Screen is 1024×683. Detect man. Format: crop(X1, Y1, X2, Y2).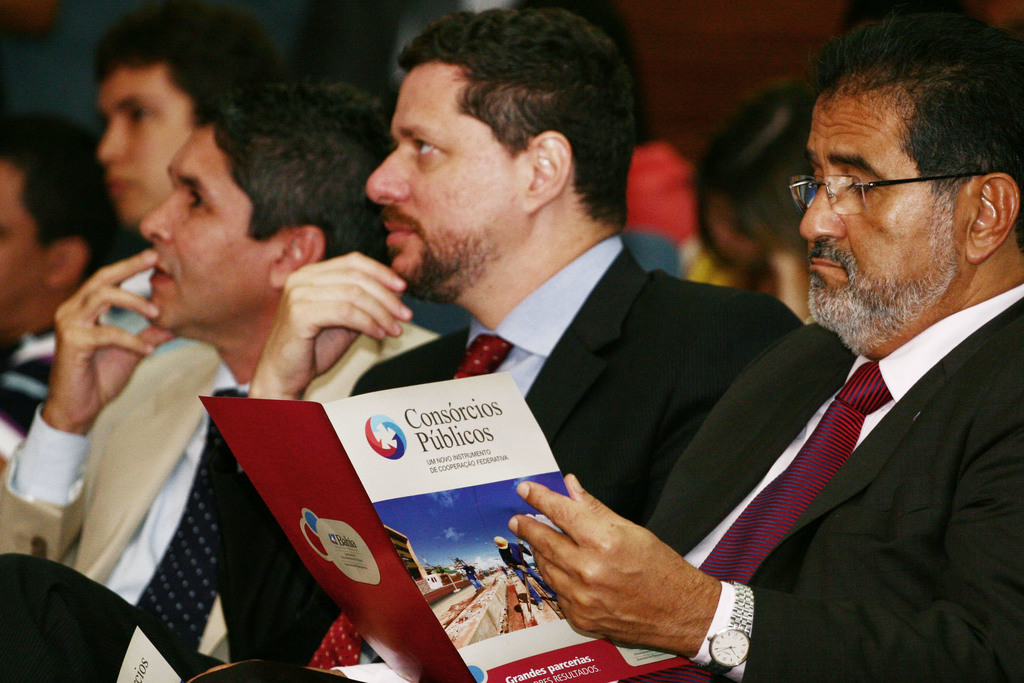
crop(0, 79, 439, 682).
